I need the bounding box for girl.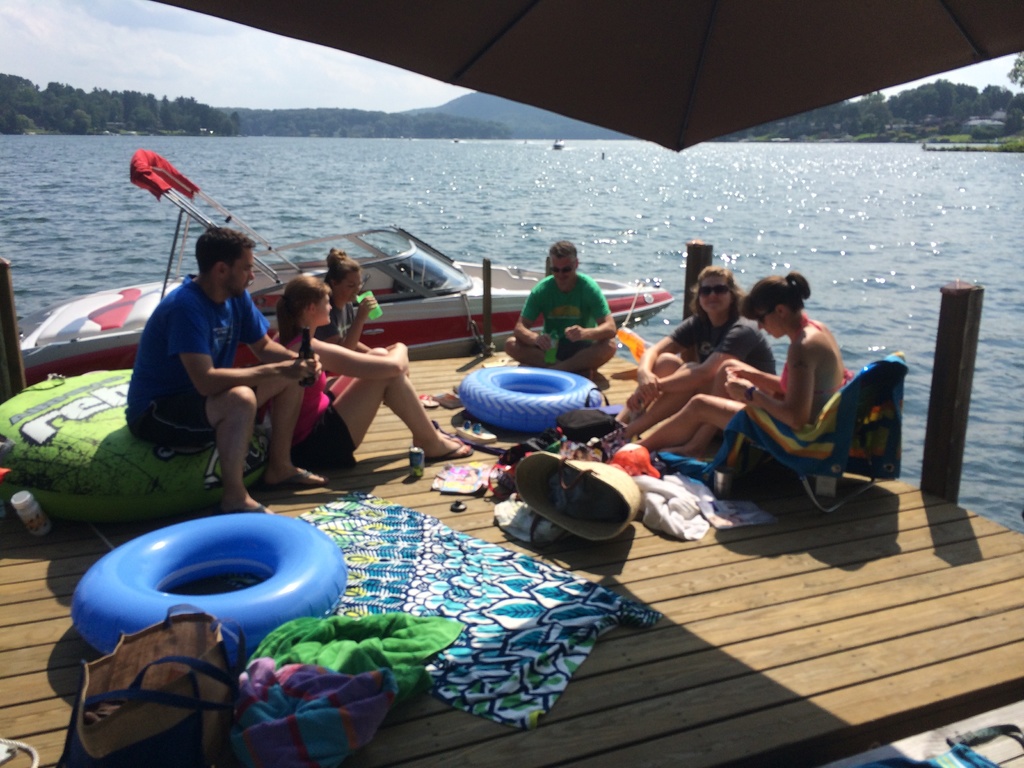
Here it is: bbox=(630, 271, 840, 456).
